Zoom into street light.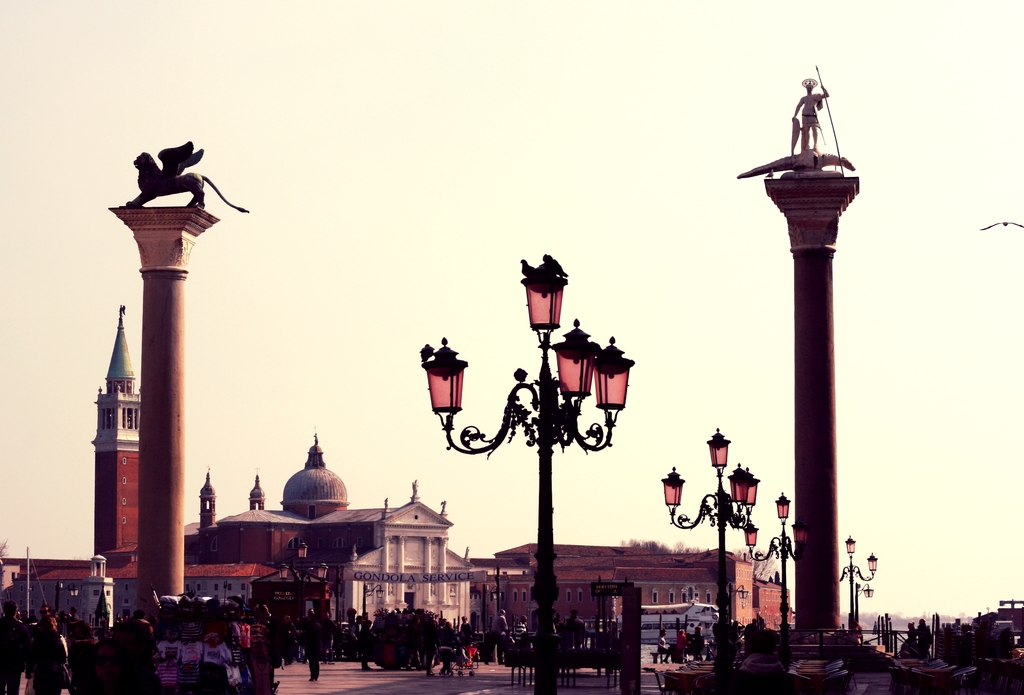
Zoom target: locate(422, 266, 641, 694).
